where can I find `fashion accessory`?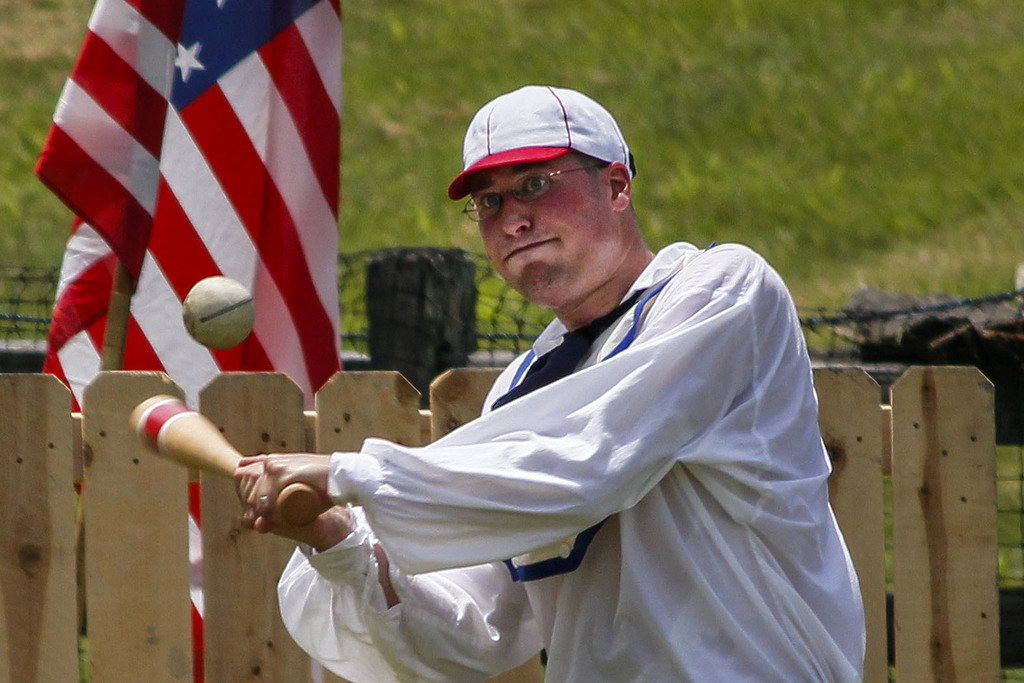
You can find it at {"left": 446, "top": 85, "right": 634, "bottom": 199}.
